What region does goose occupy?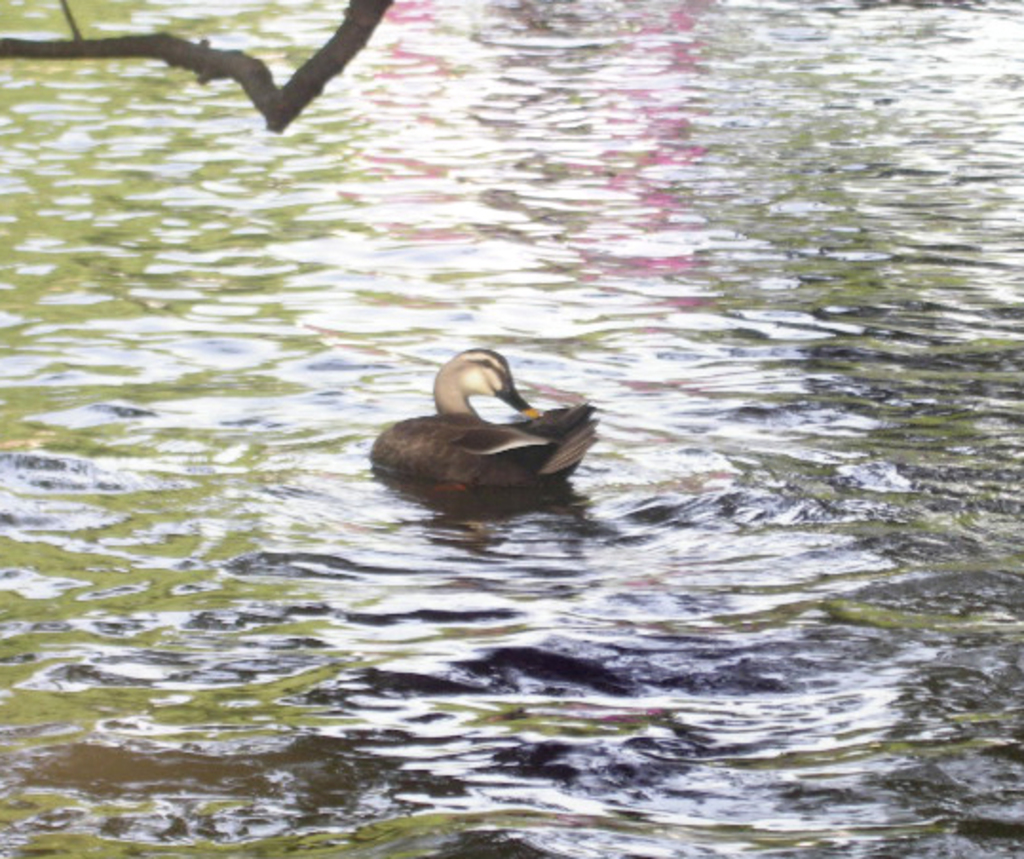
361/338/604/494.
